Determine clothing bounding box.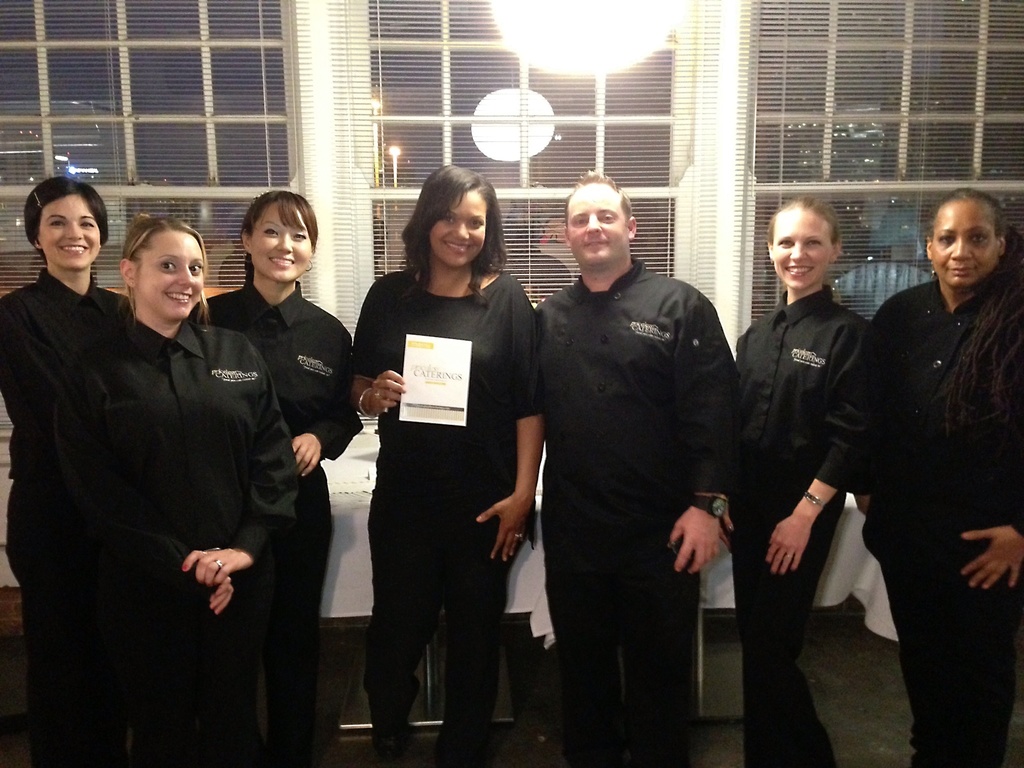
Determined: detection(191, 276, 363, 767).
